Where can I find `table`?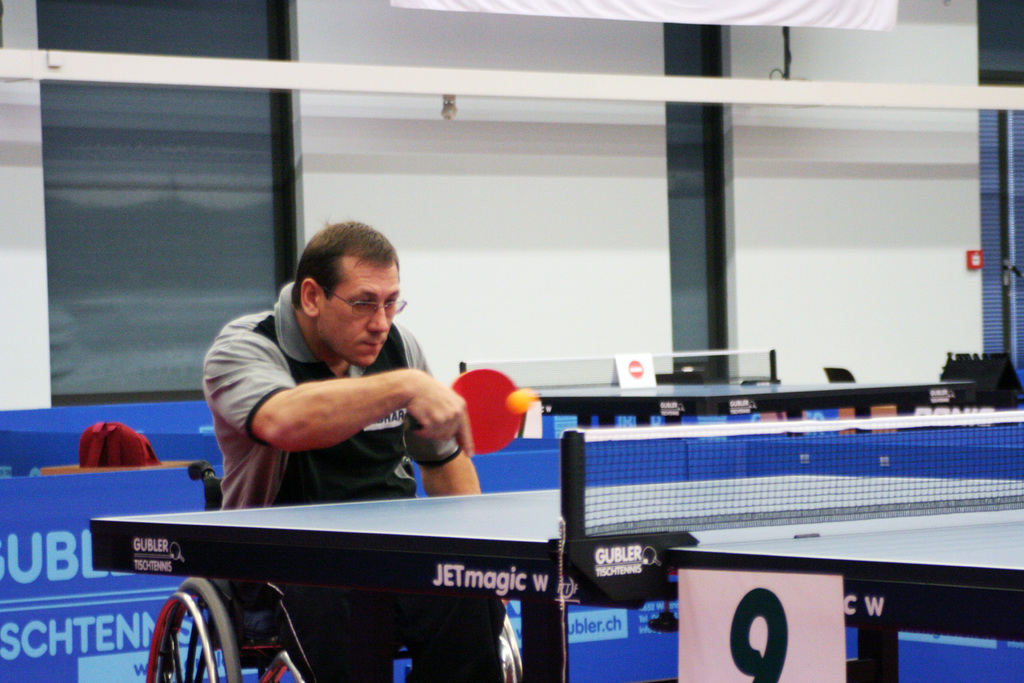
You can find it at select_region(88, 473, 1023, 682).
